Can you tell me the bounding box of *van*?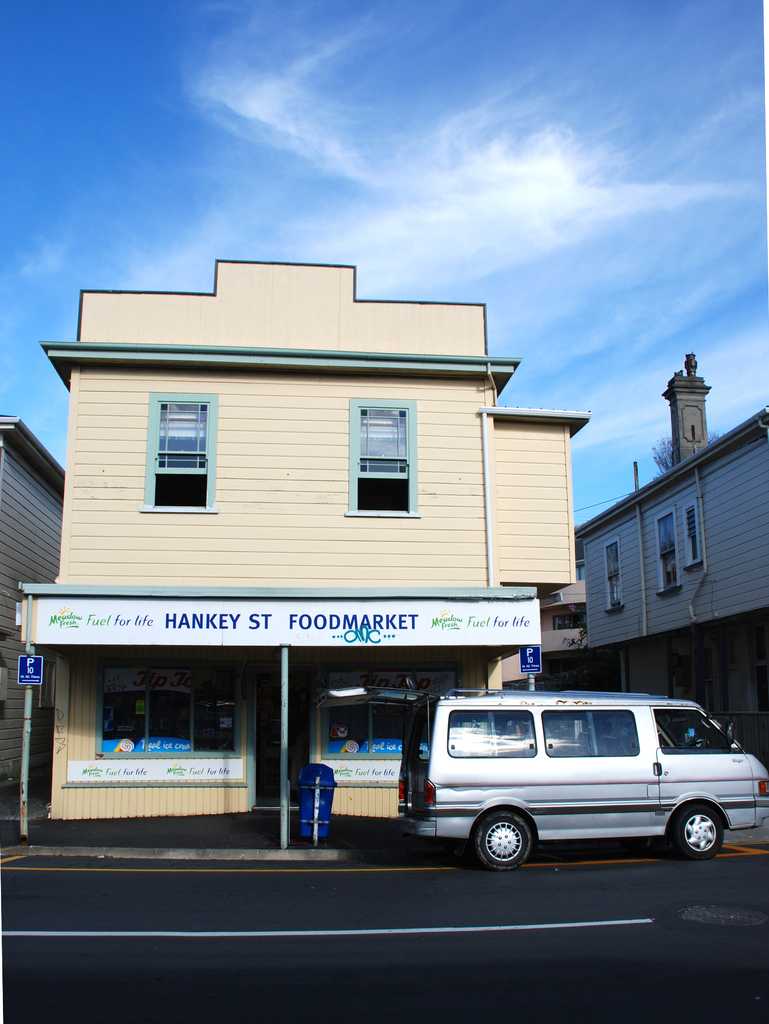
[left=394, top=689, right=768, bottom=877].
